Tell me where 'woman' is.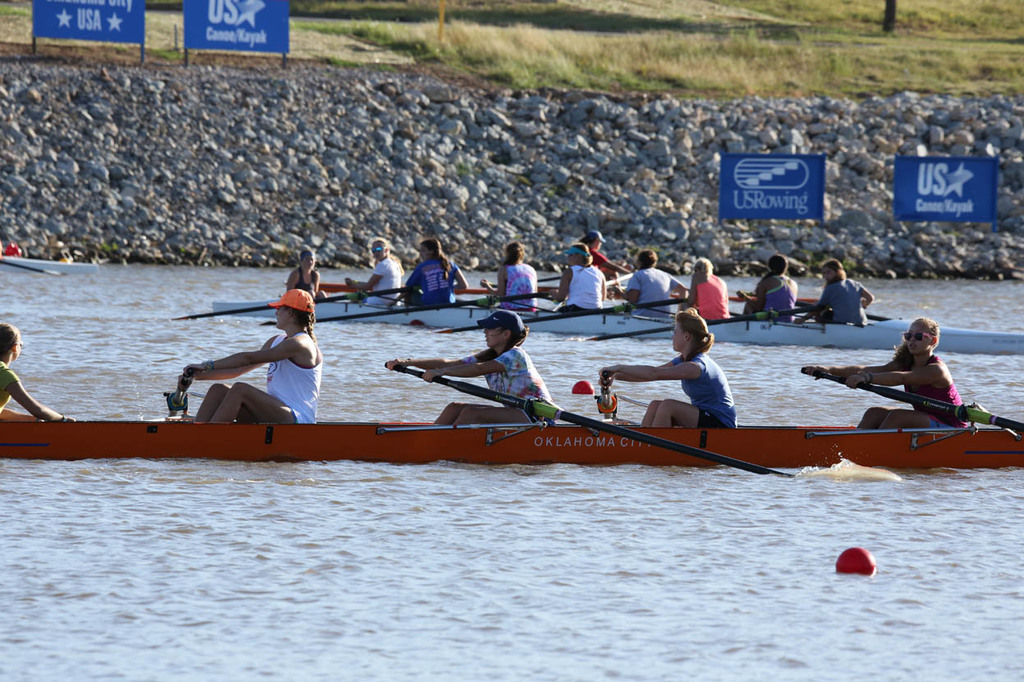
'woman' is at box=[386, 309, 559, 419].
